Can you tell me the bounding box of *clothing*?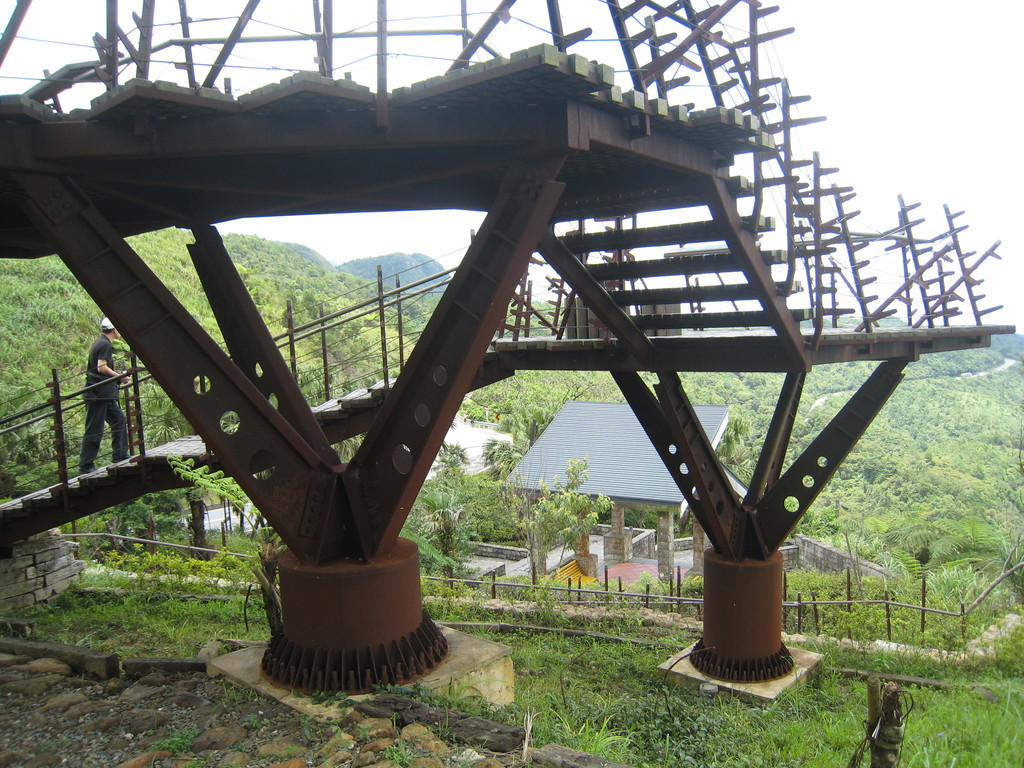
78/337/130/466.
